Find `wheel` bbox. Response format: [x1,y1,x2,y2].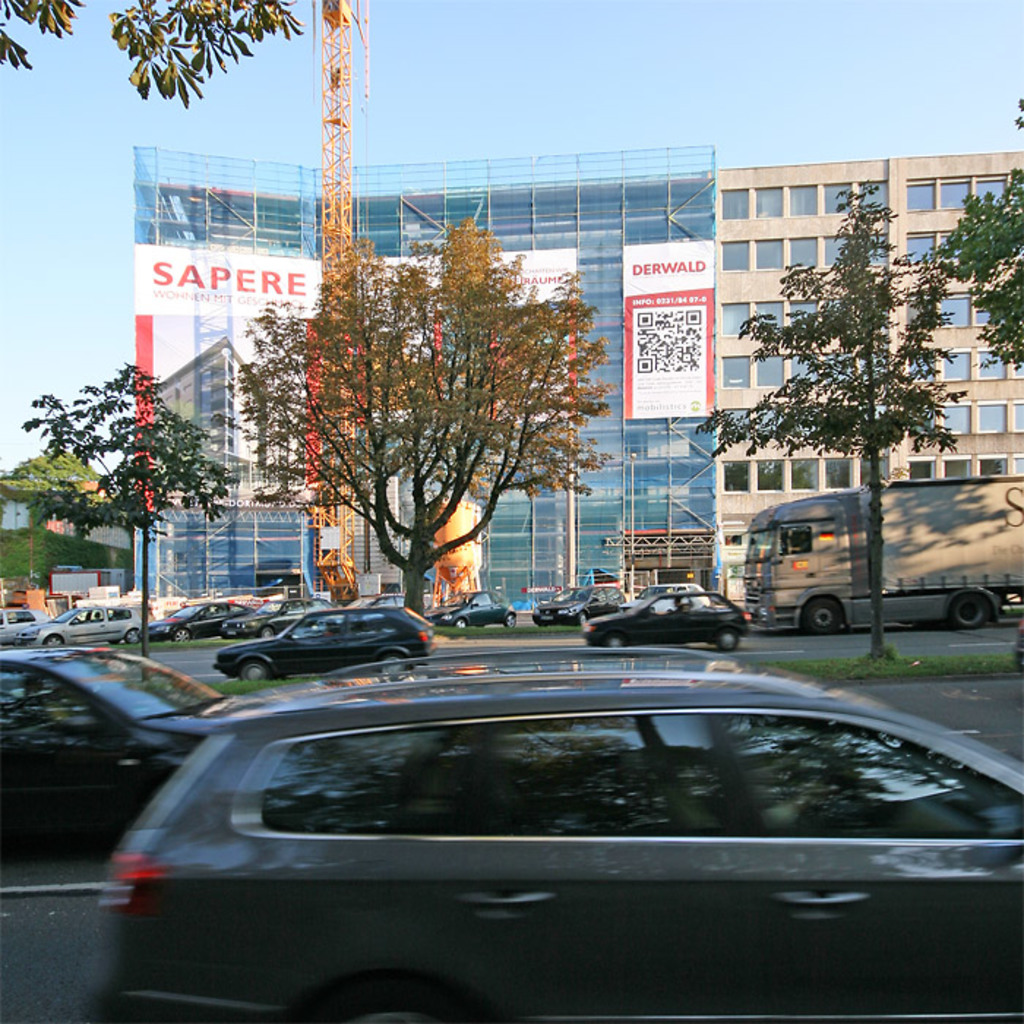
[505,611,521,623].
